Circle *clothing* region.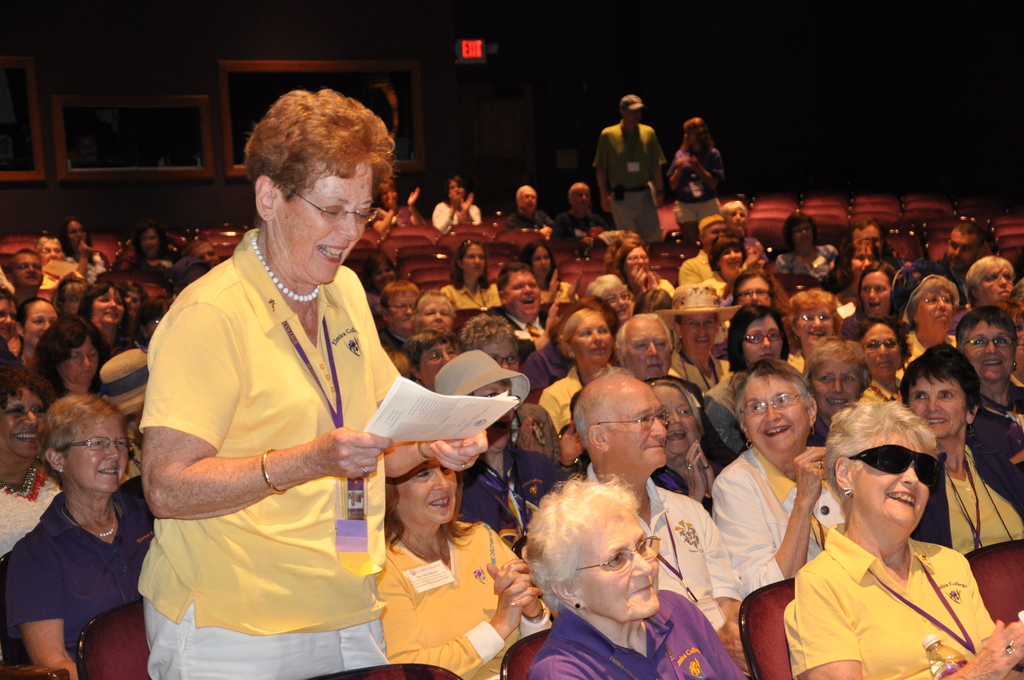
Region: BBox(594, 122, 666, 250).
